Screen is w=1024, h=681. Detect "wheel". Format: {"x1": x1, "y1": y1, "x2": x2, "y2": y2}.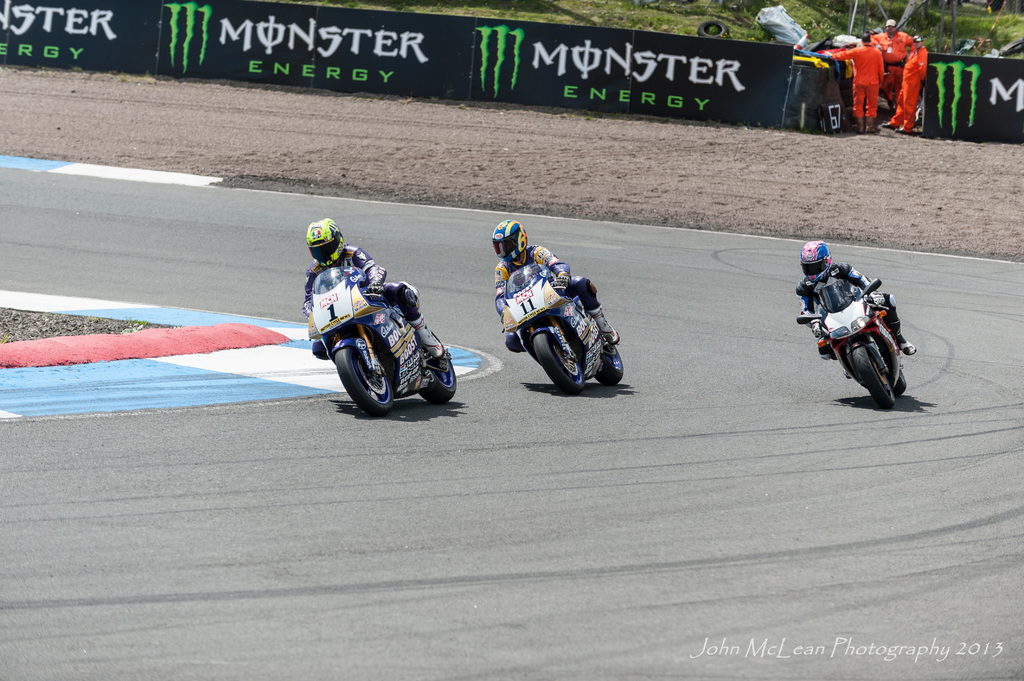
{"x1": 598, "y1": 344, "x2": 623, "y2": 385}.
